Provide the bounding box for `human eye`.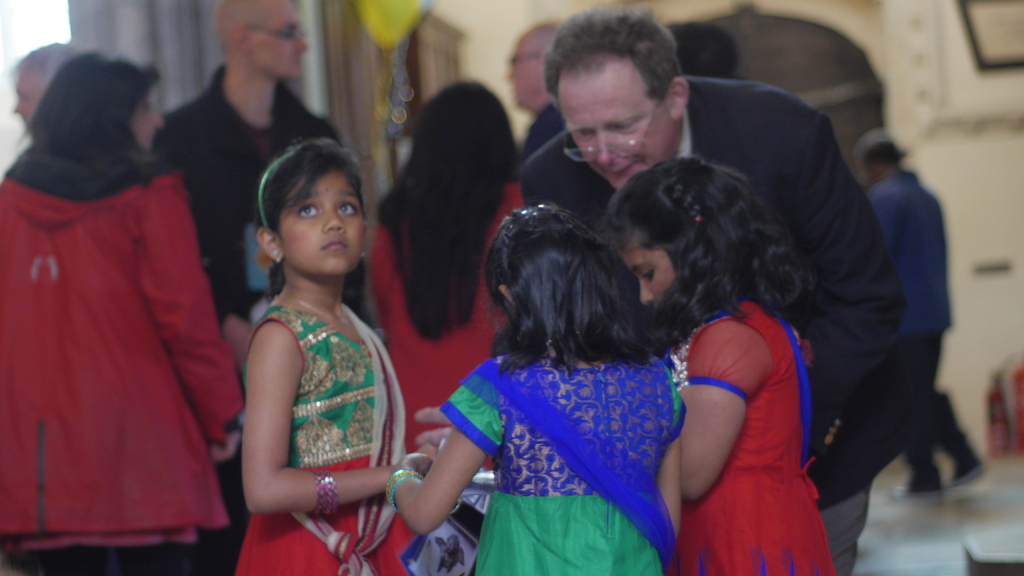
bbox=(610, 120, 636, 134).
